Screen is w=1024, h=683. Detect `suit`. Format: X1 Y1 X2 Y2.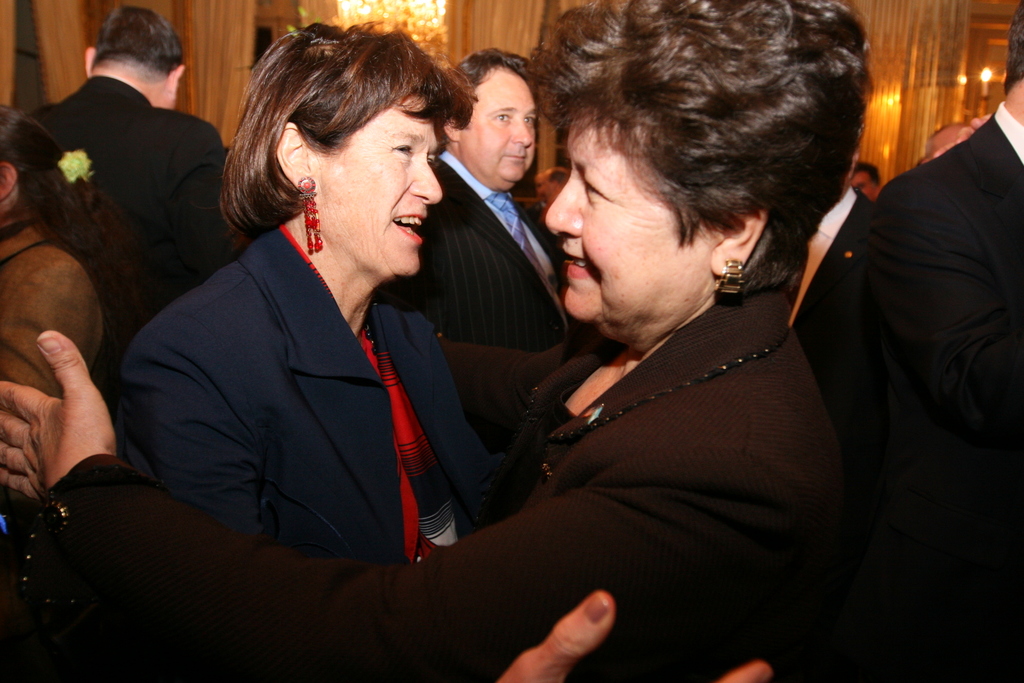
35 279 849 682.
